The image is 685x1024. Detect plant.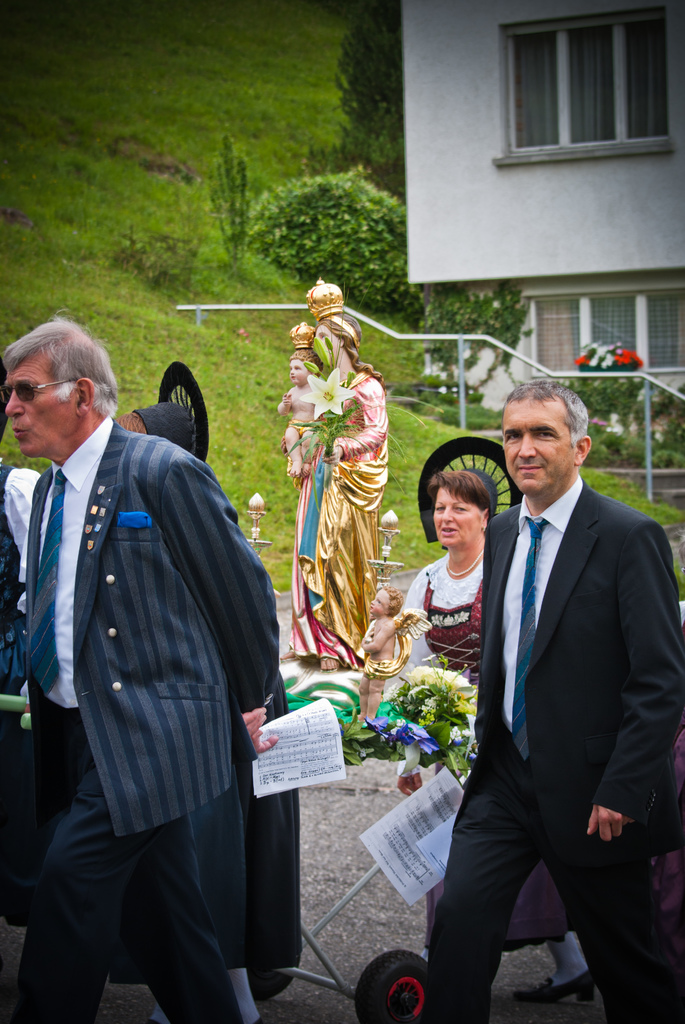
Detection: <box>408,270,531,413</box>.
